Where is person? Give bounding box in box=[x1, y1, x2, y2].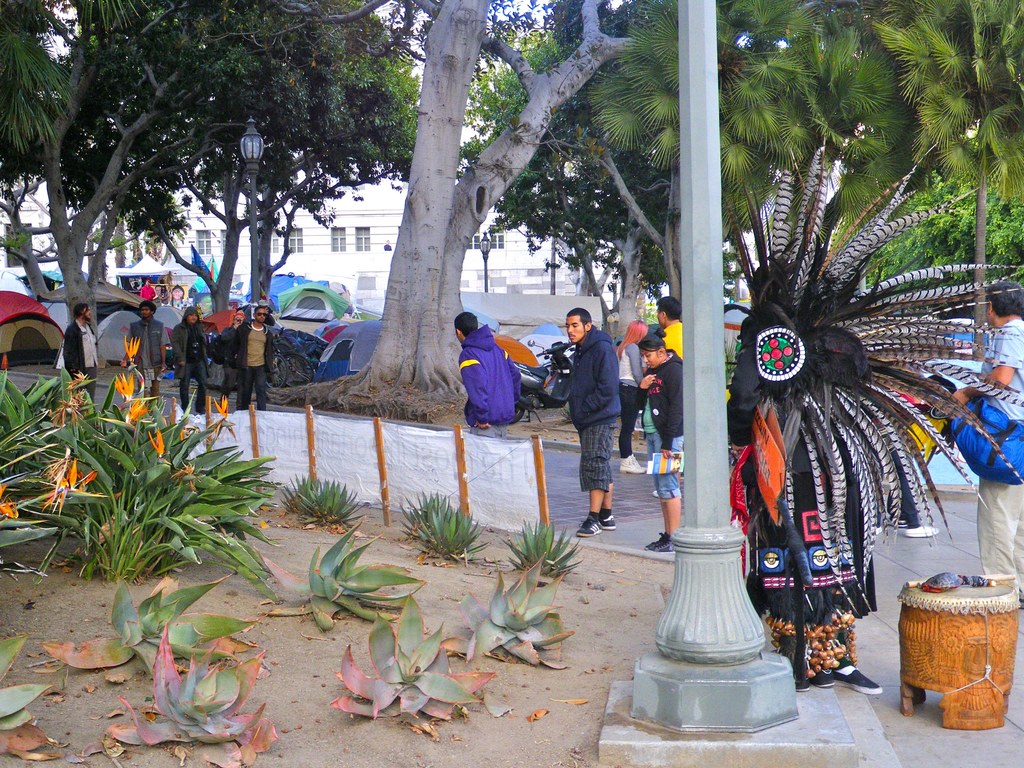
box=[653, 292, 690, 356].
